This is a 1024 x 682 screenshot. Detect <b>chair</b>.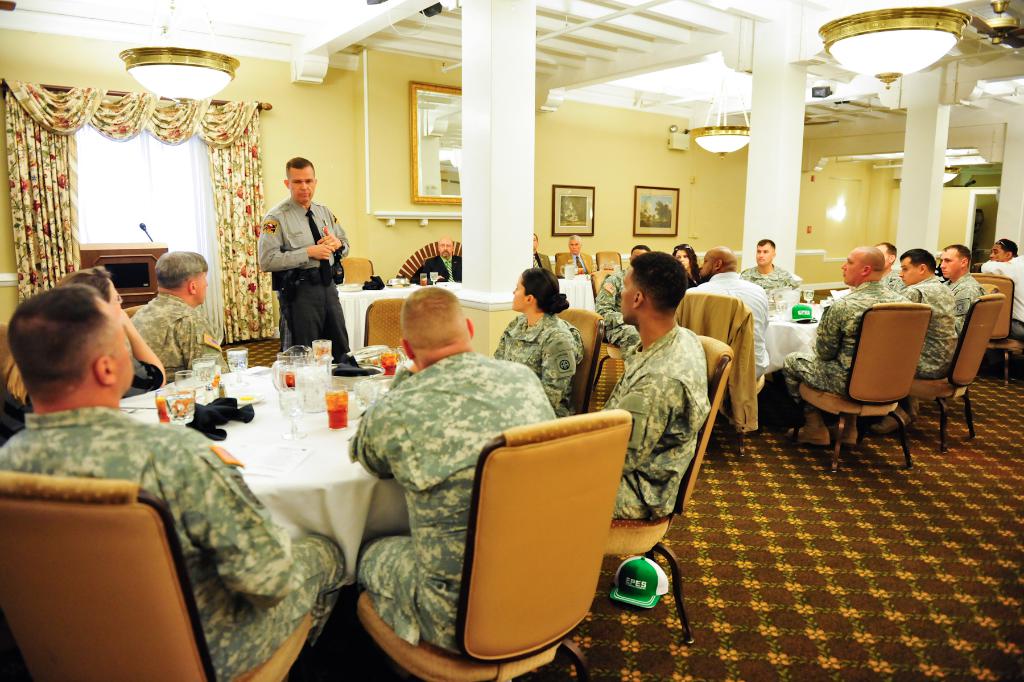
rect(595, 246, 624, 274).
